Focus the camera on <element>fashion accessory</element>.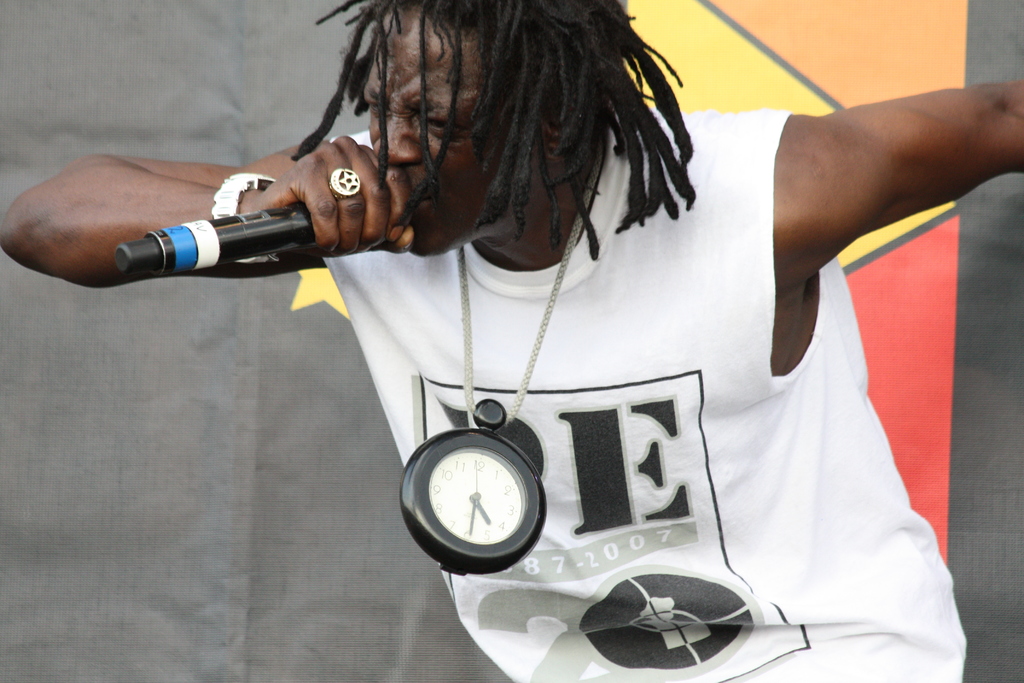
Focus region: x1=207 y1=169 x2=273 y2=220.
